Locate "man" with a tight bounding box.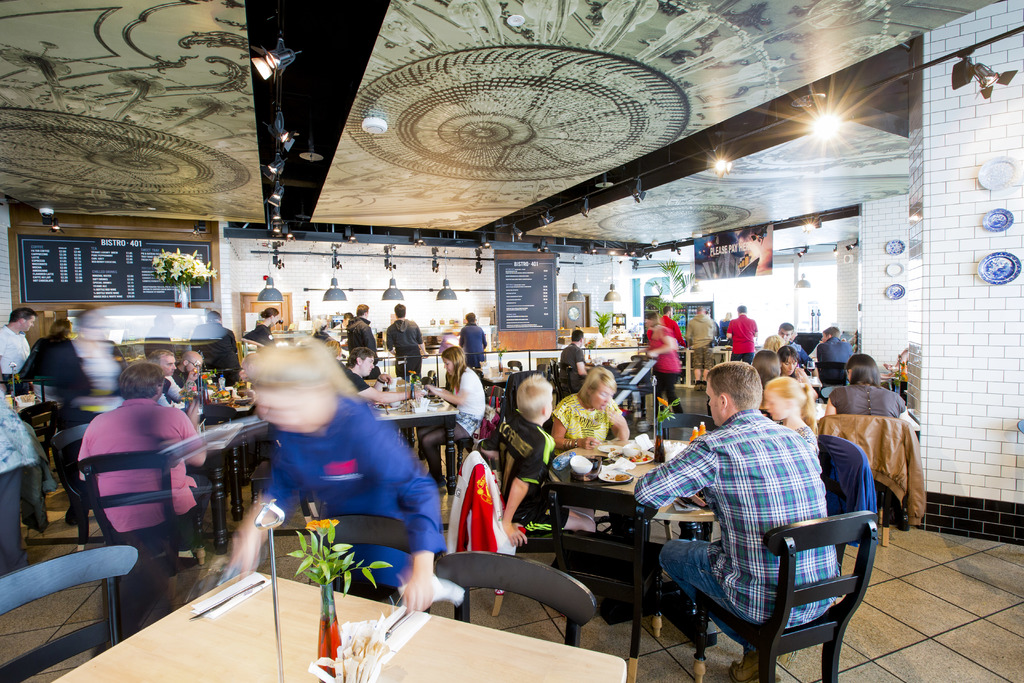
(left=173, top=352, right=209, bottom=387).
